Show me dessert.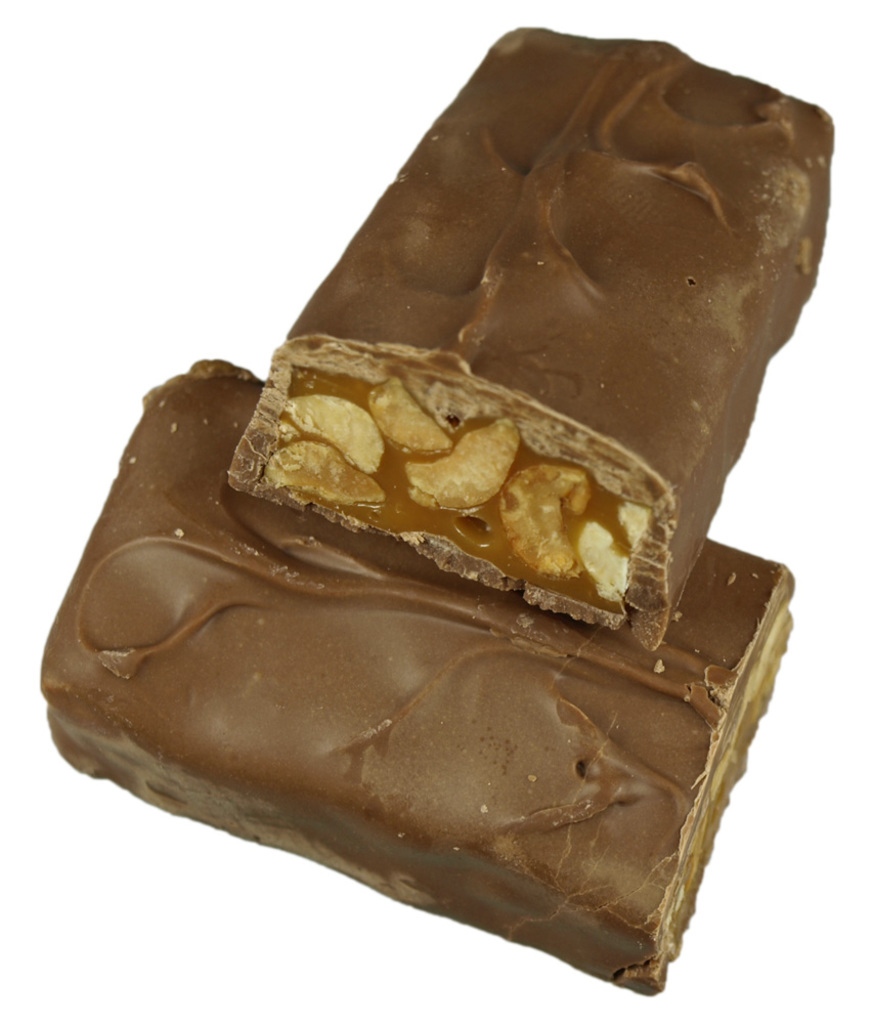
dessert is here: bbox=[214, 84, 821, 678].
